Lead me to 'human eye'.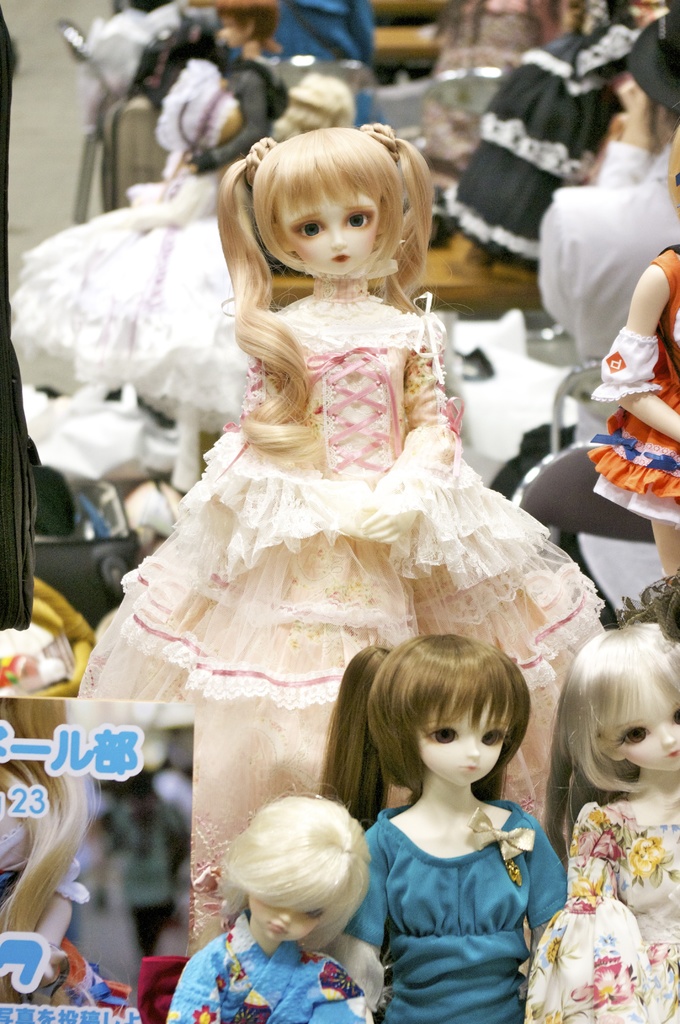
Lead to rect(609, 721, 651, 746).
